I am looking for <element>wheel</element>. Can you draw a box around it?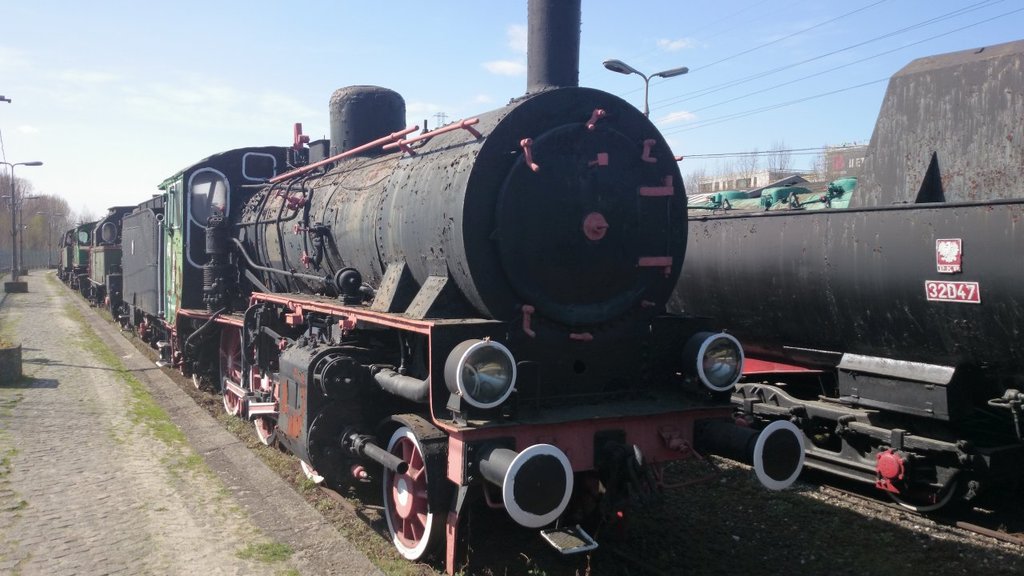
Sure, the bounding box is [220,327,247,414].
